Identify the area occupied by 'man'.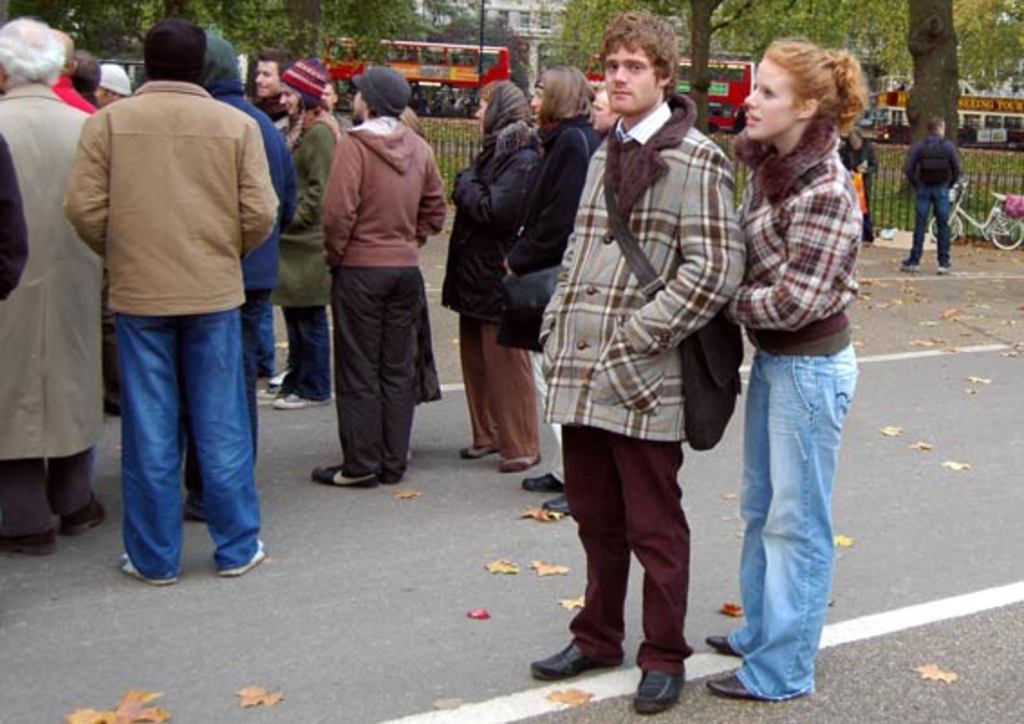
Area: rect(191, 32, 298, 422).
